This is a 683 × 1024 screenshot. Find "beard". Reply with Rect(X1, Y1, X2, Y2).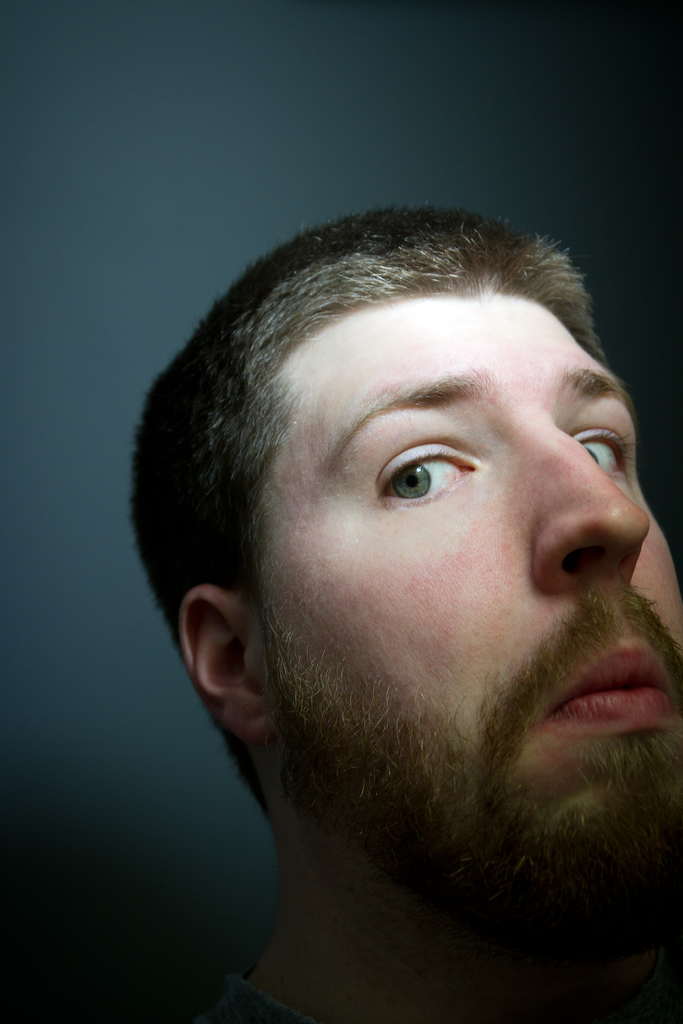
Rect(284, 526, 678, 941).
